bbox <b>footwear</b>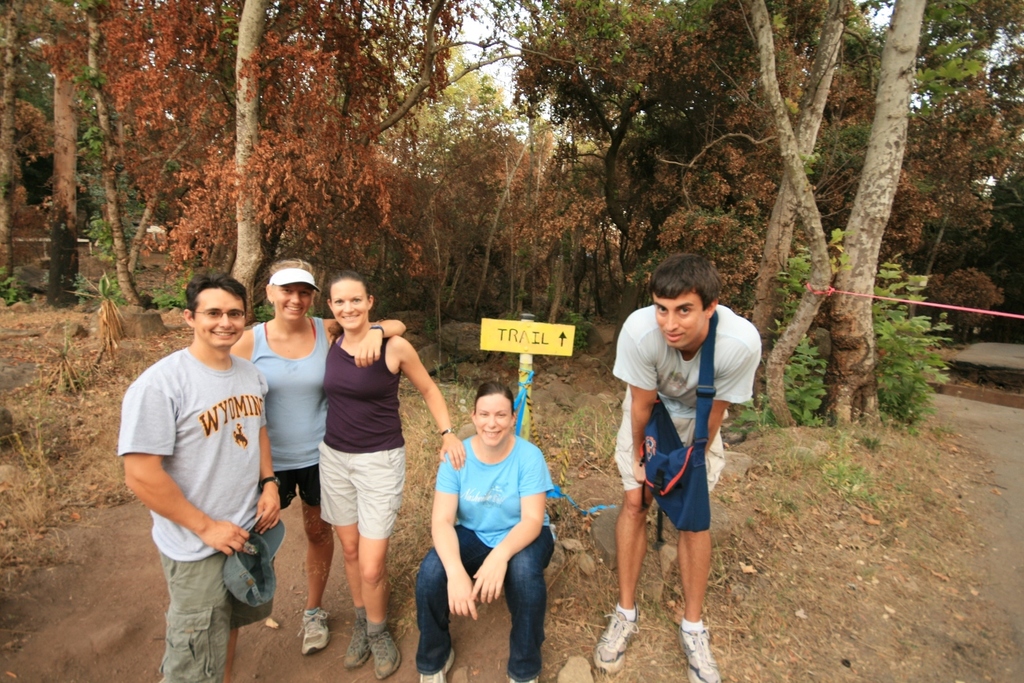
[left=422, top=648, right=458, bottom=682]
